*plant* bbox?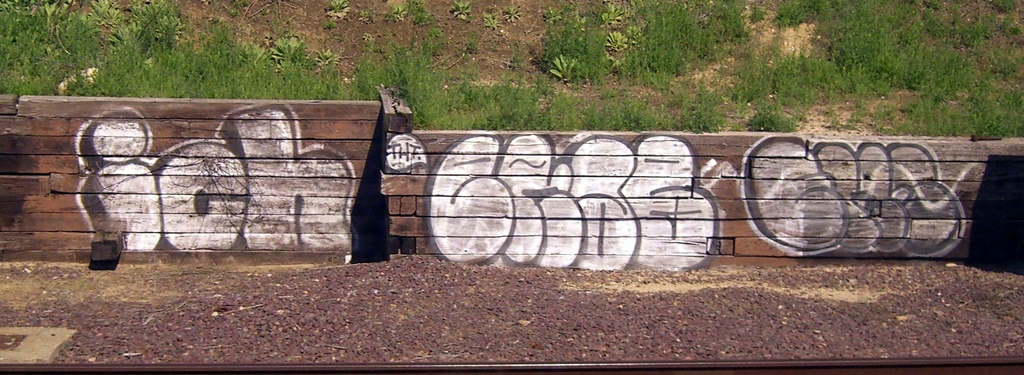
rect(547, 51, 578, 87)
